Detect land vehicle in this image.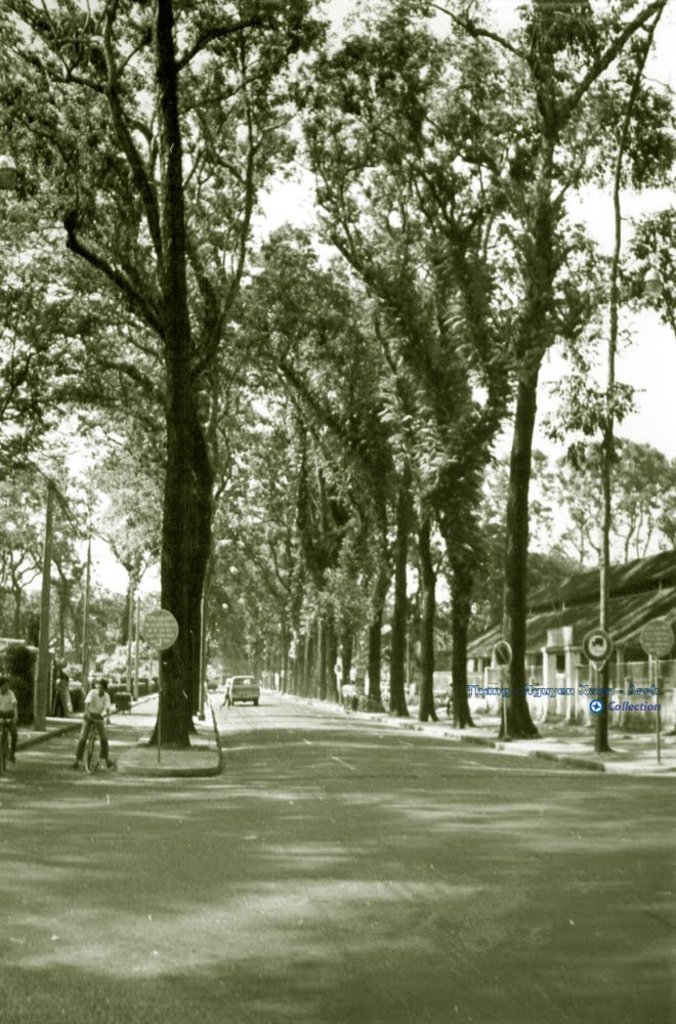
Detection: 228:675:259:702.
